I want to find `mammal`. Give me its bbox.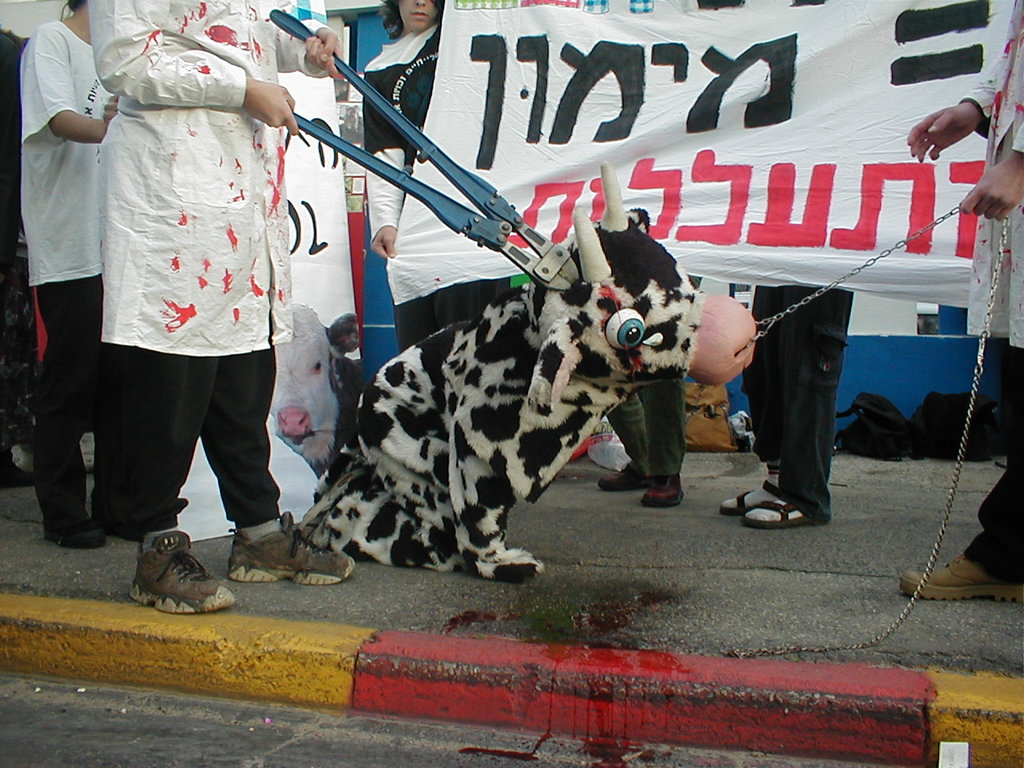
locate(11, 0, 122, 554).
